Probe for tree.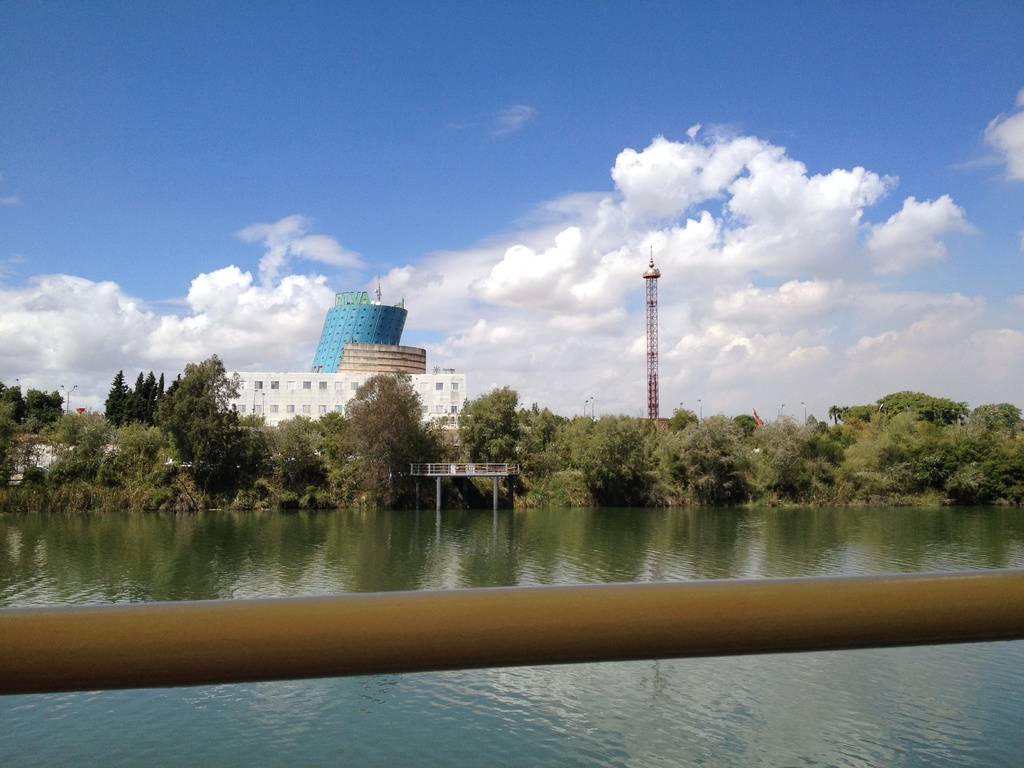
Probe result: <bbox>835, 392, 970, 427</bbox>.
